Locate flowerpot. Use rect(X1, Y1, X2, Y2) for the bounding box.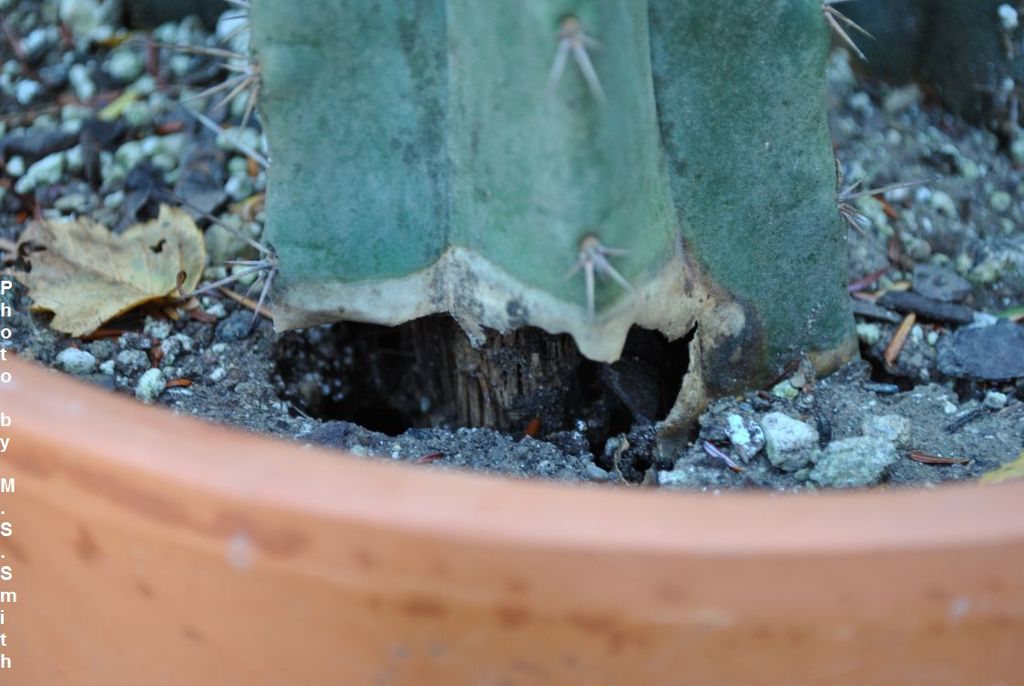
rect(0, 0, 1023, 685).
